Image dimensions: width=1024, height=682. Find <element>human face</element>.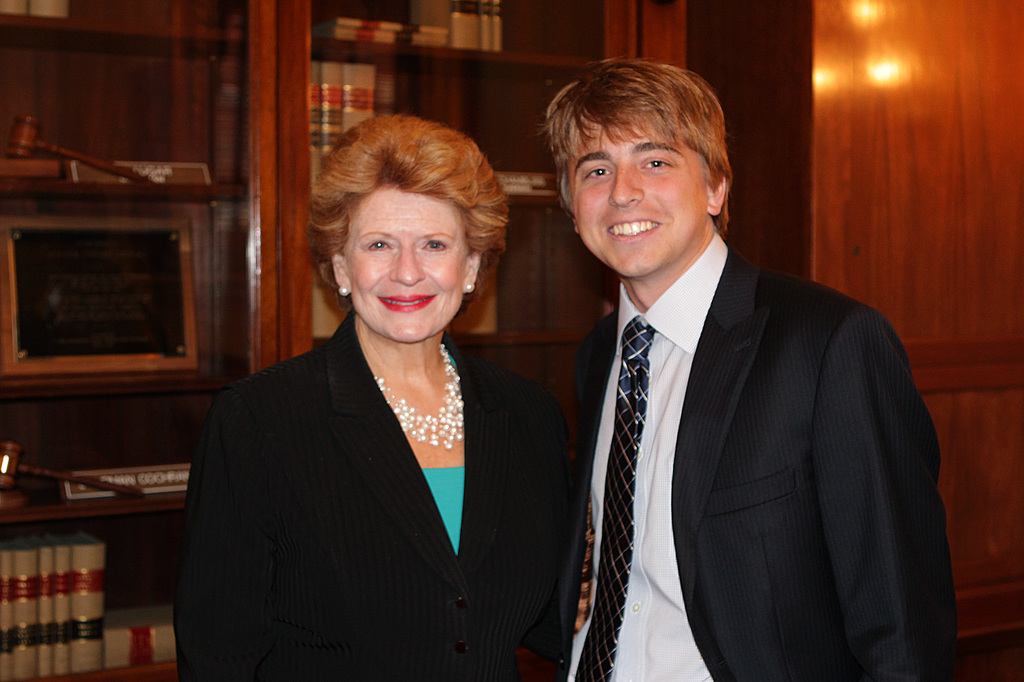
572, 123, 710, 280.
